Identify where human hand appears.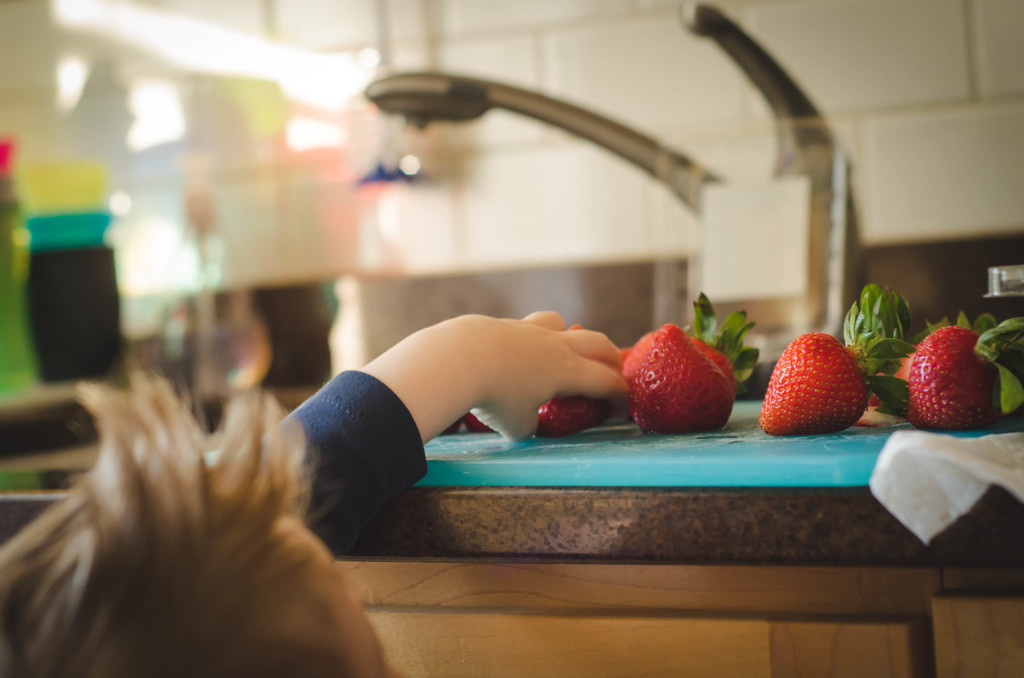
Appears at 349,318,637,435.
